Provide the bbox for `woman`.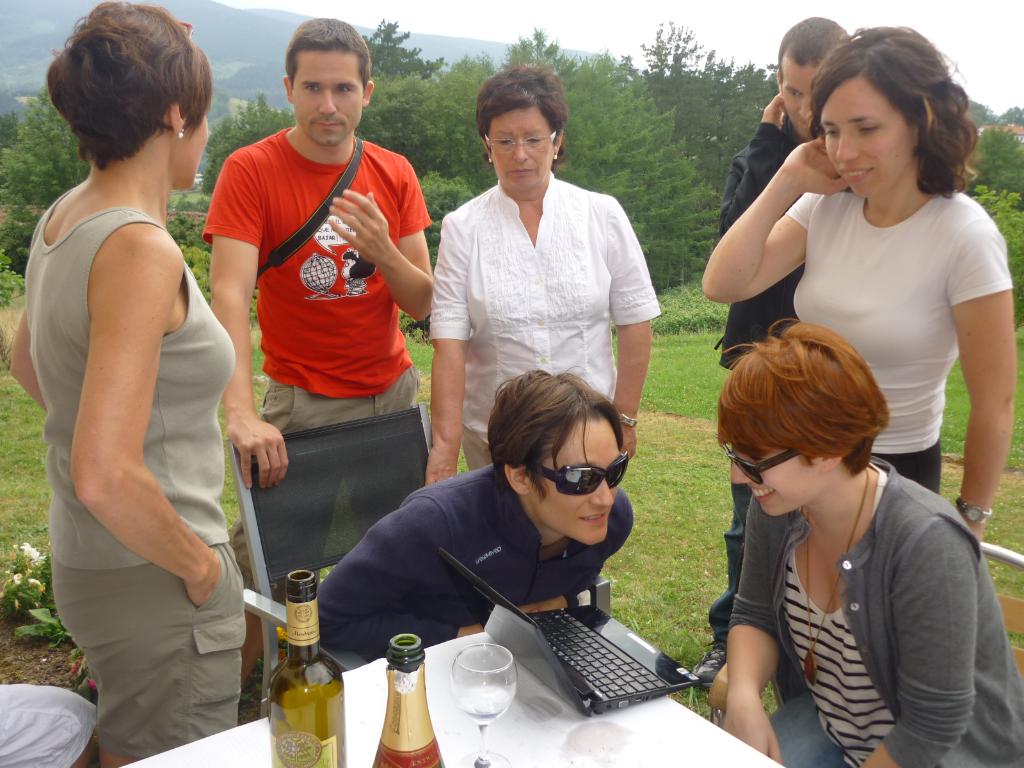
[left=316, top=371, right=641, bottom=659].
